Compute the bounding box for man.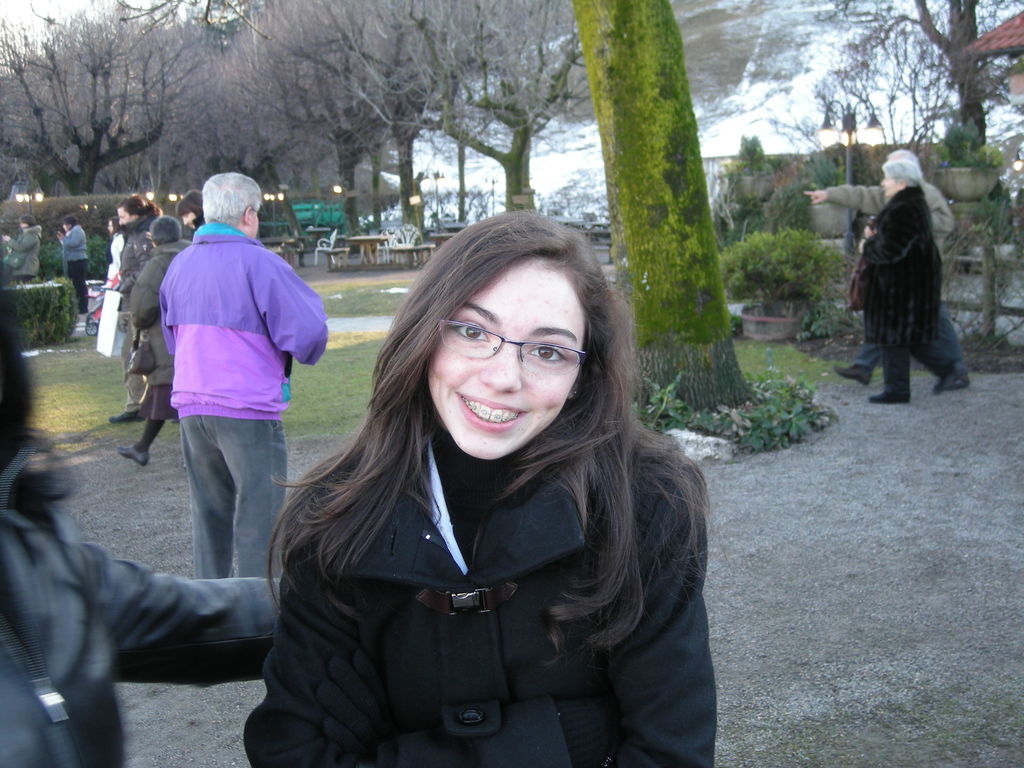
box(55, 216, 91, 316).
